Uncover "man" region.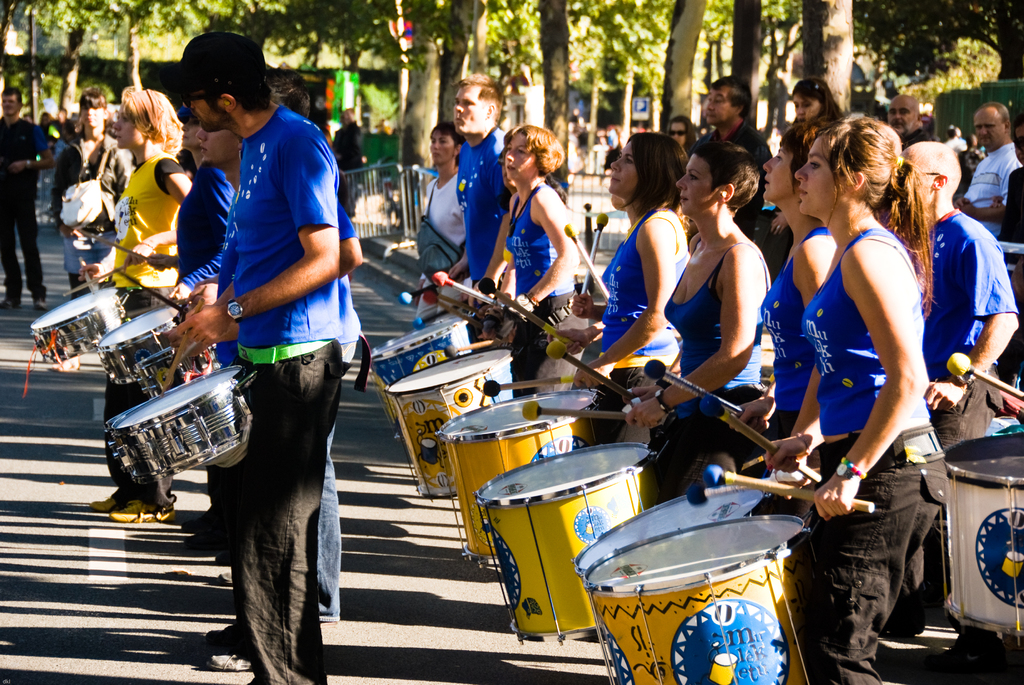
Uncovered: bbox(884, 93, 929, 152).
